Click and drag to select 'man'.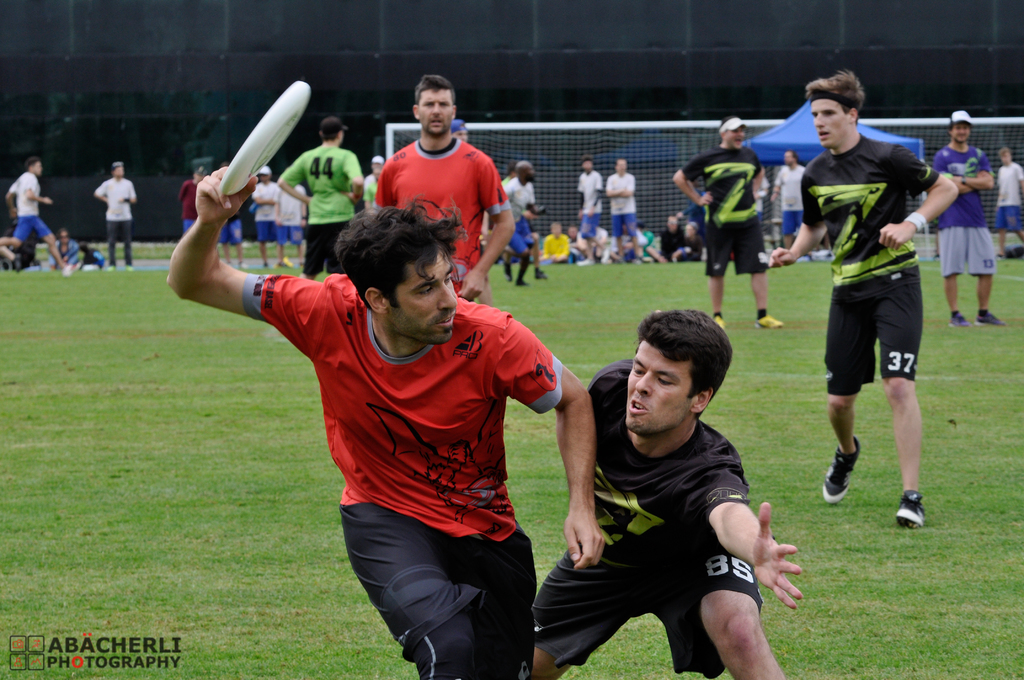
Selection: <box>766,68,957,528</box>.
